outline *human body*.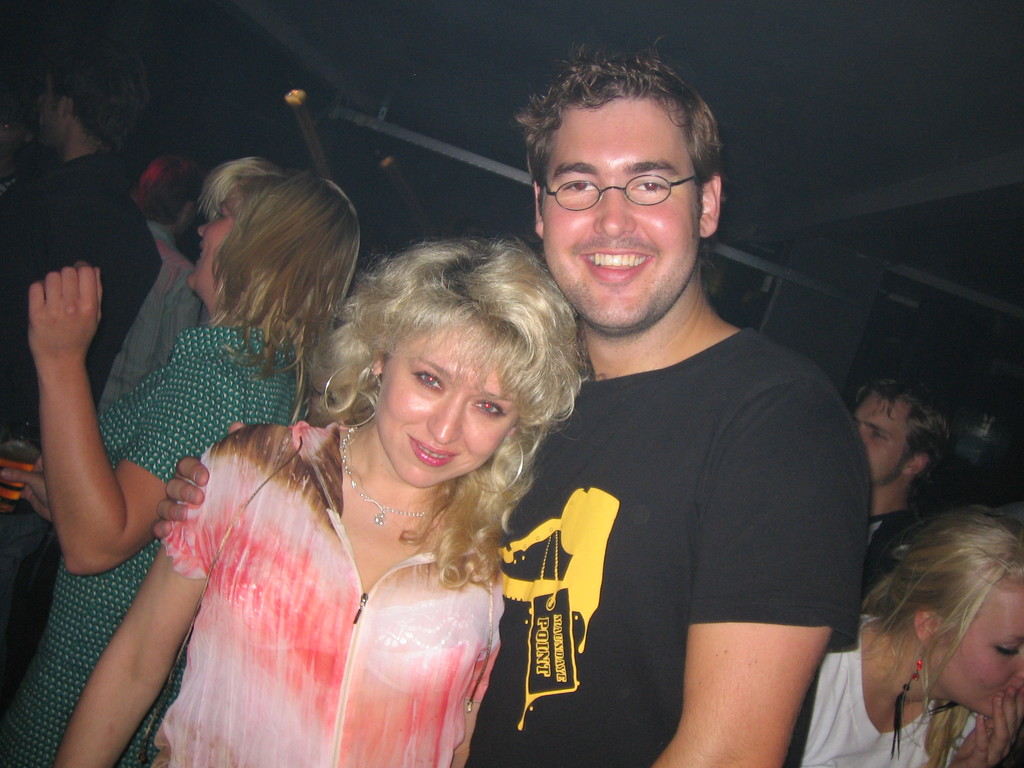
Outline: 795:593:1023:767.
